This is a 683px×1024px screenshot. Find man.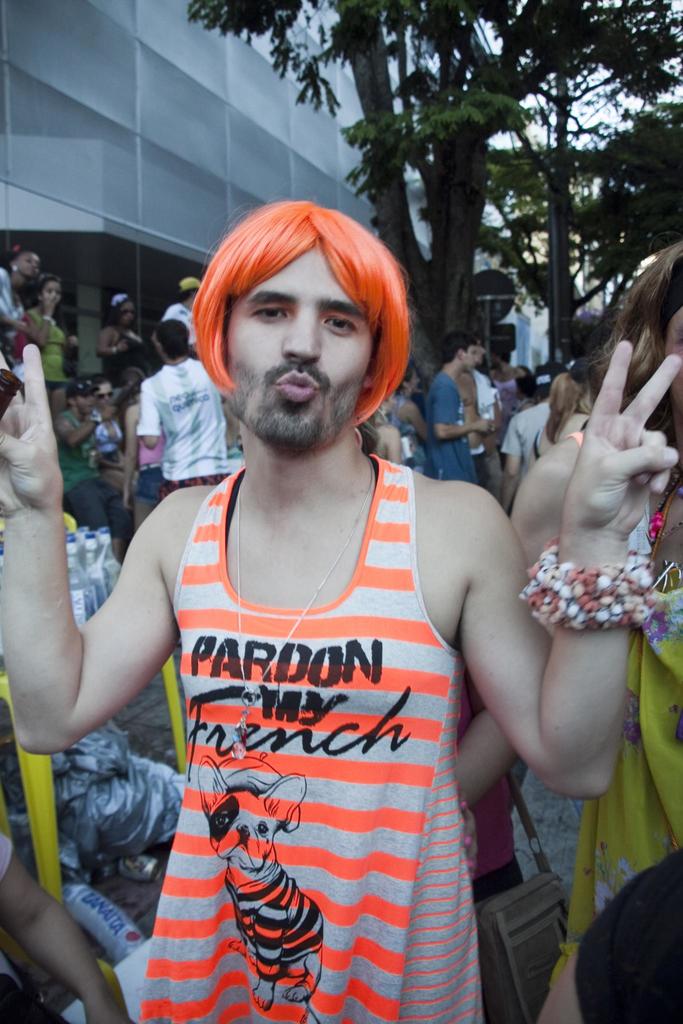
Bounding box: [left=0, top=201, right=682, bottom=1023].
